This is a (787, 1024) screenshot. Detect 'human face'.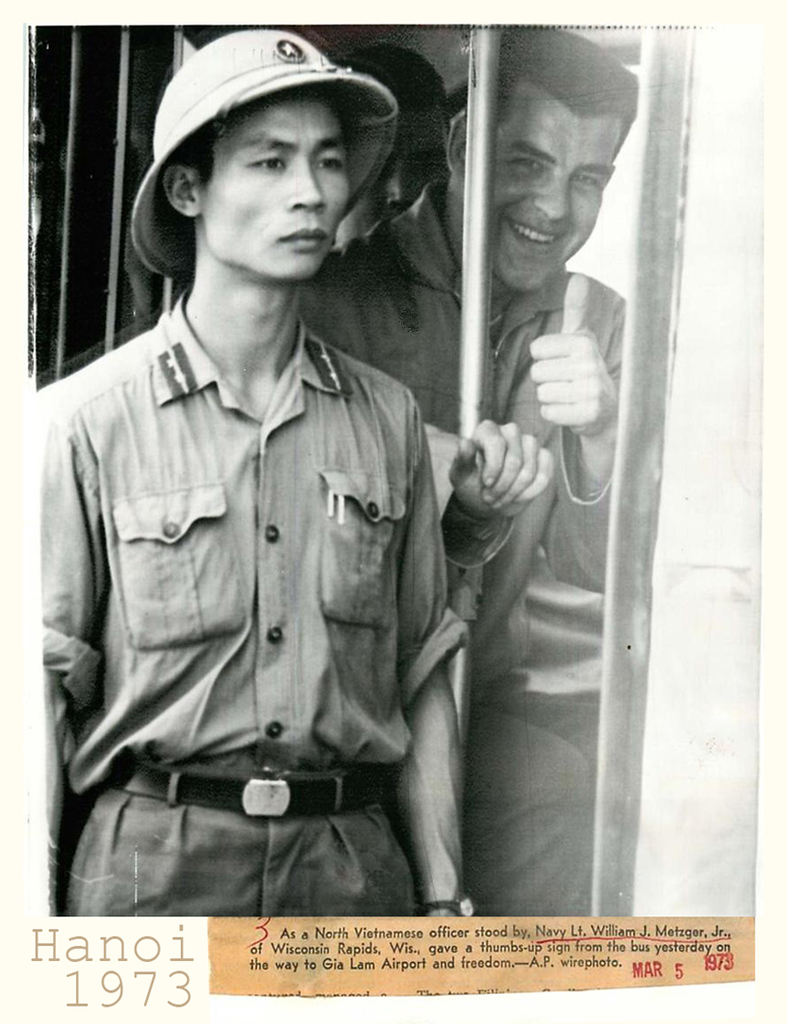
region(368, 99, 449, 219).
